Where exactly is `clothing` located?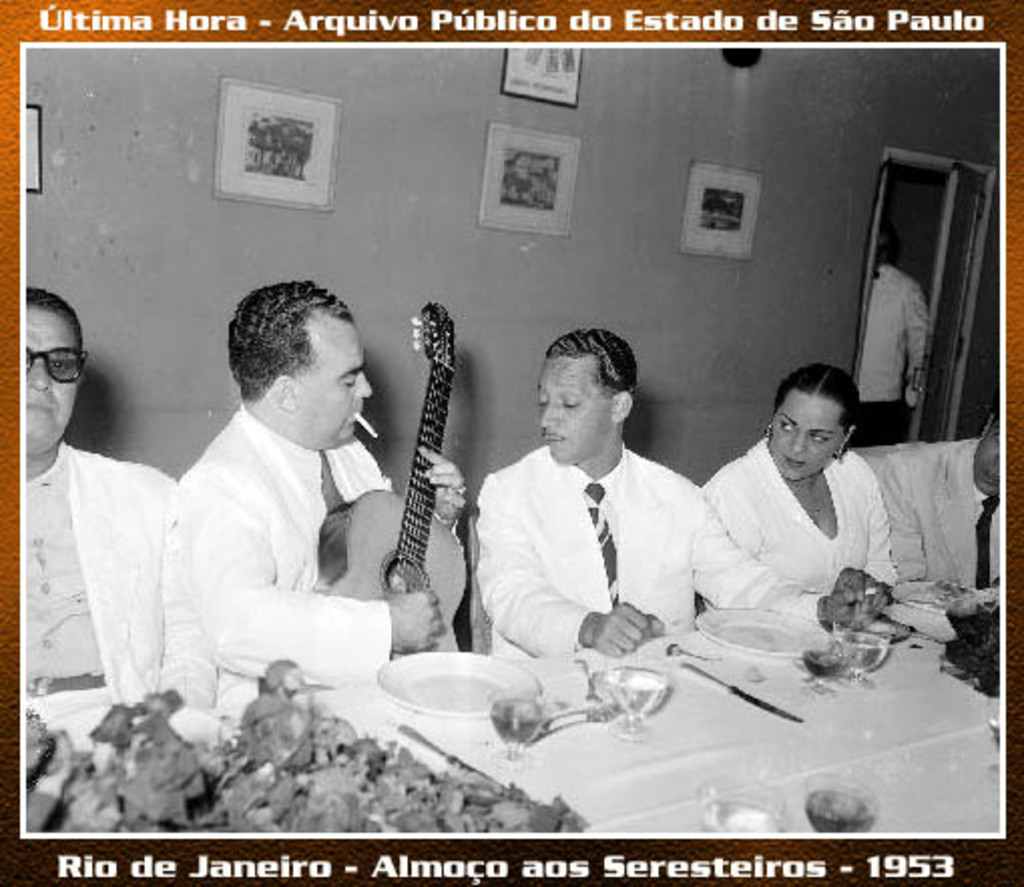
Its bounding box is 20, 435, 217, 722.
